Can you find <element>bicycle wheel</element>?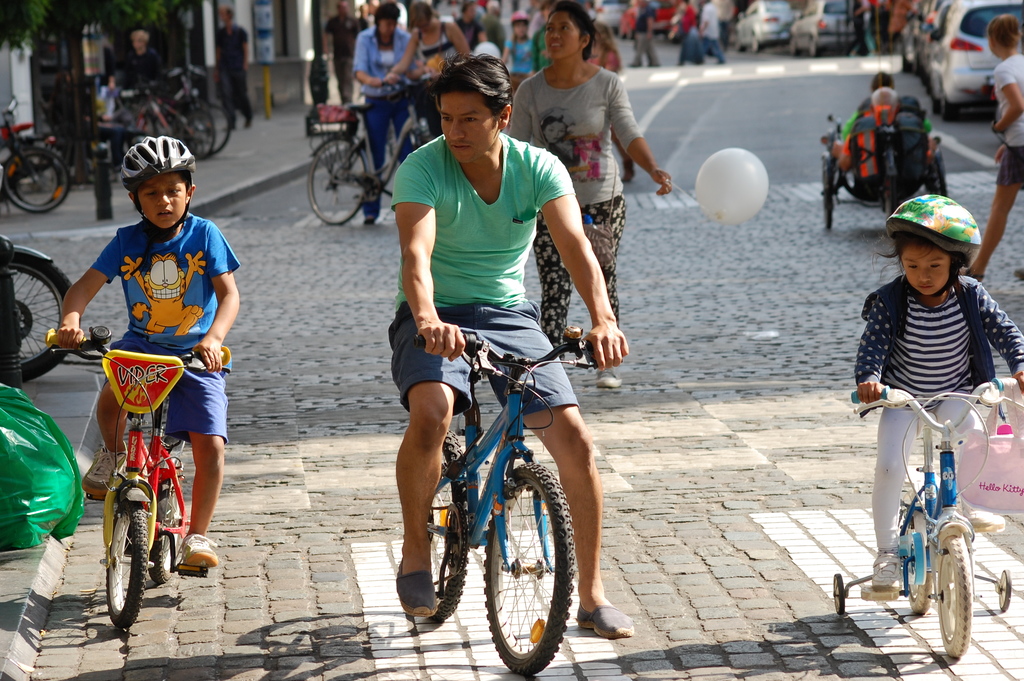
Yes, bounding box: 1:147:70:217.
